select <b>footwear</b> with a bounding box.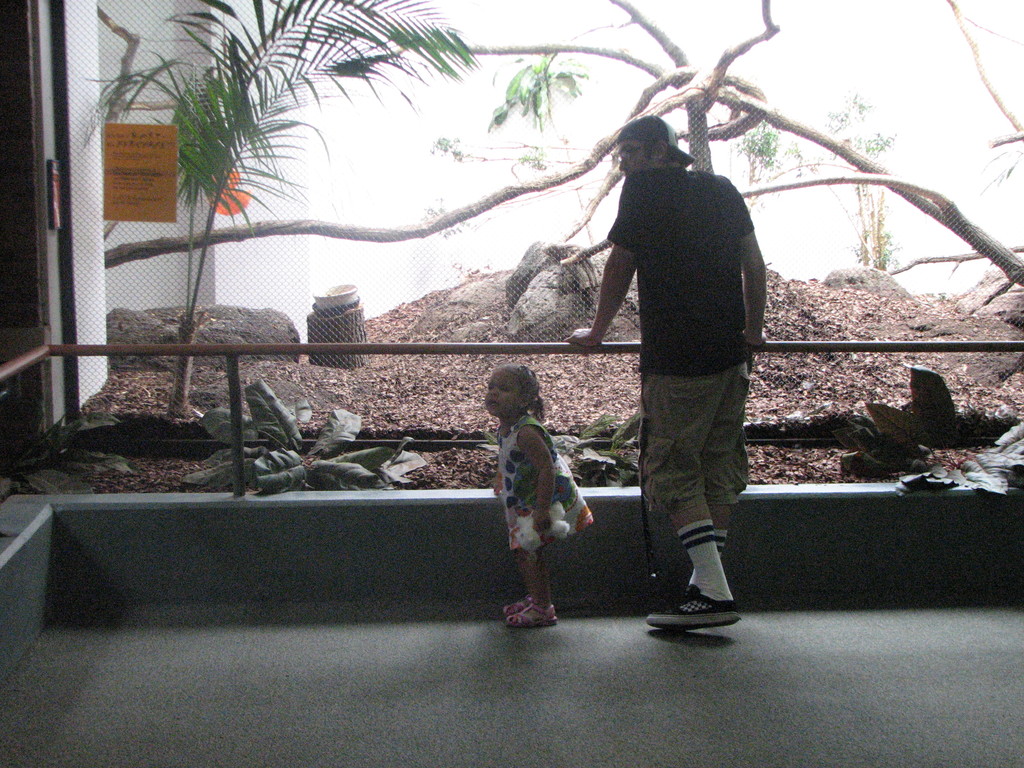
506 602 559 626.
